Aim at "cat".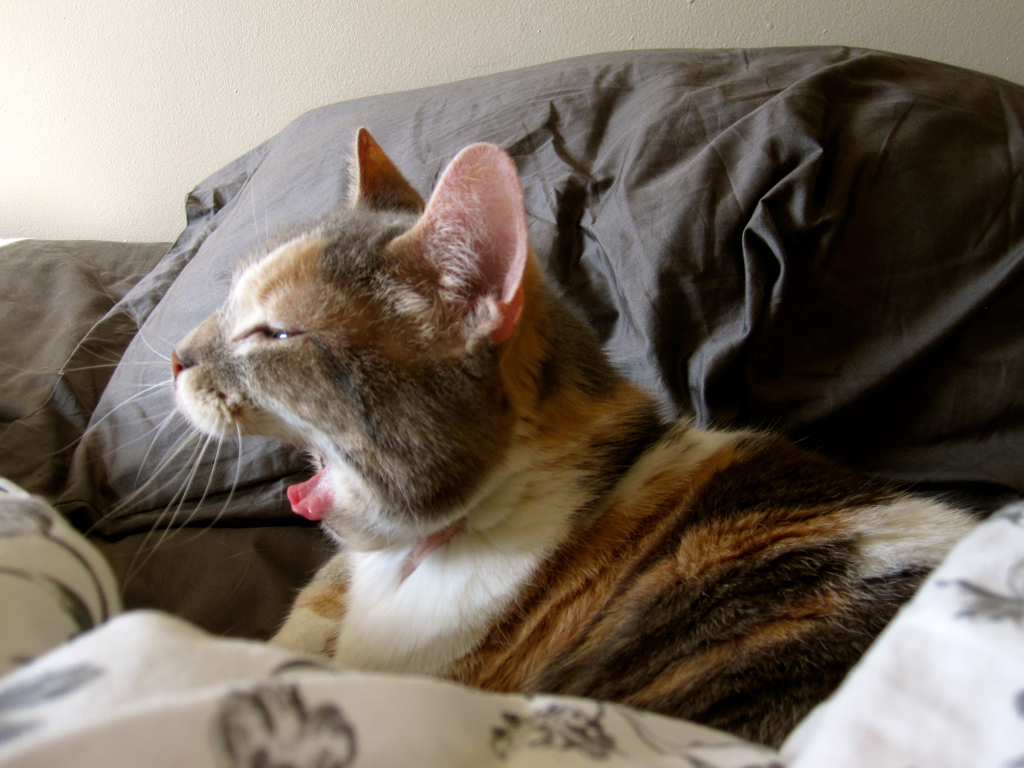
Aimed at select_region(26, 125, 985, 752).
